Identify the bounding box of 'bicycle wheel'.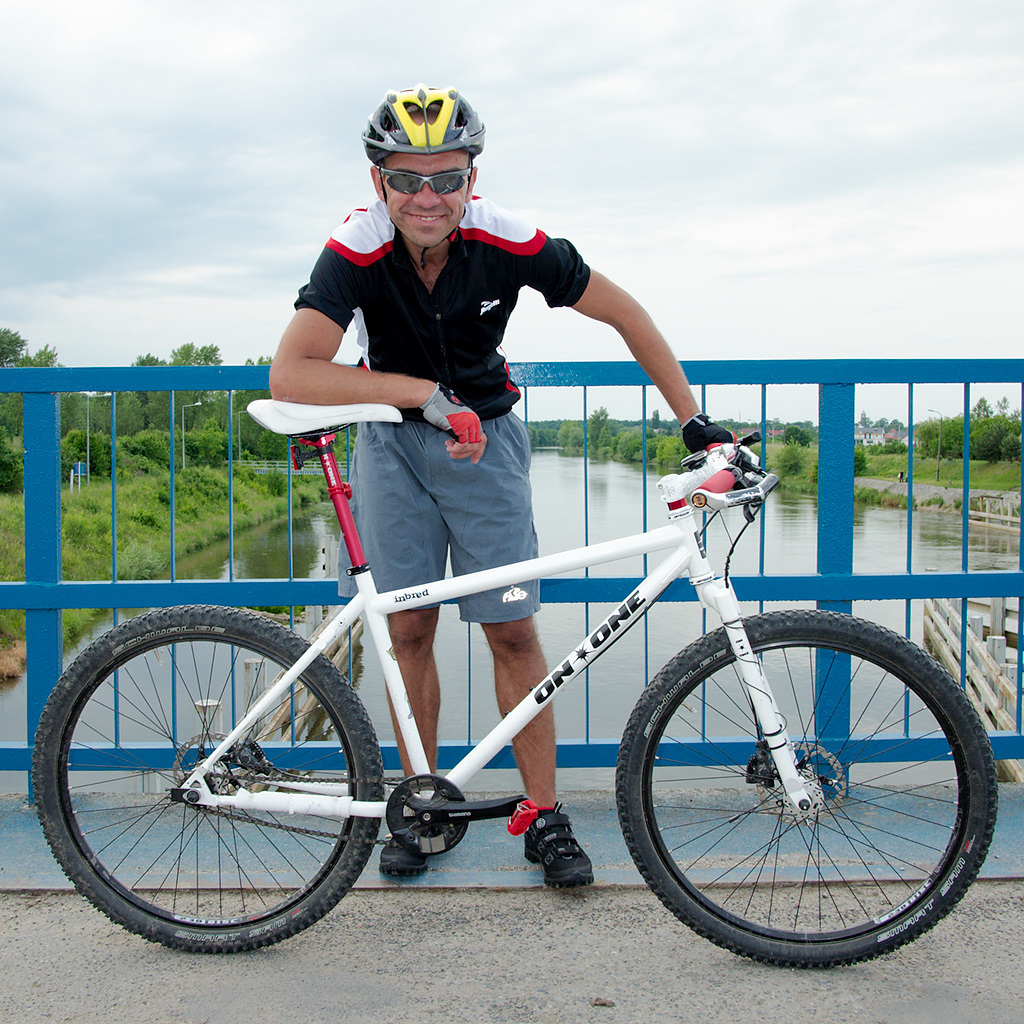
(x1=23, y1=601, x2=389, y2=955).
